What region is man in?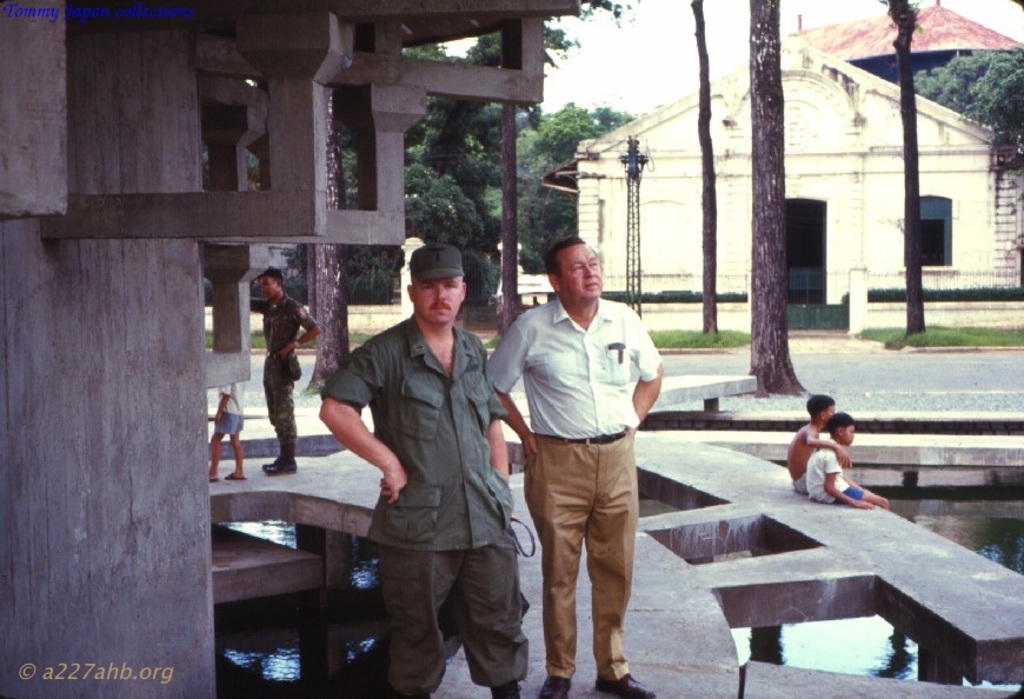
bbox=[260, 265, 321, 473].
